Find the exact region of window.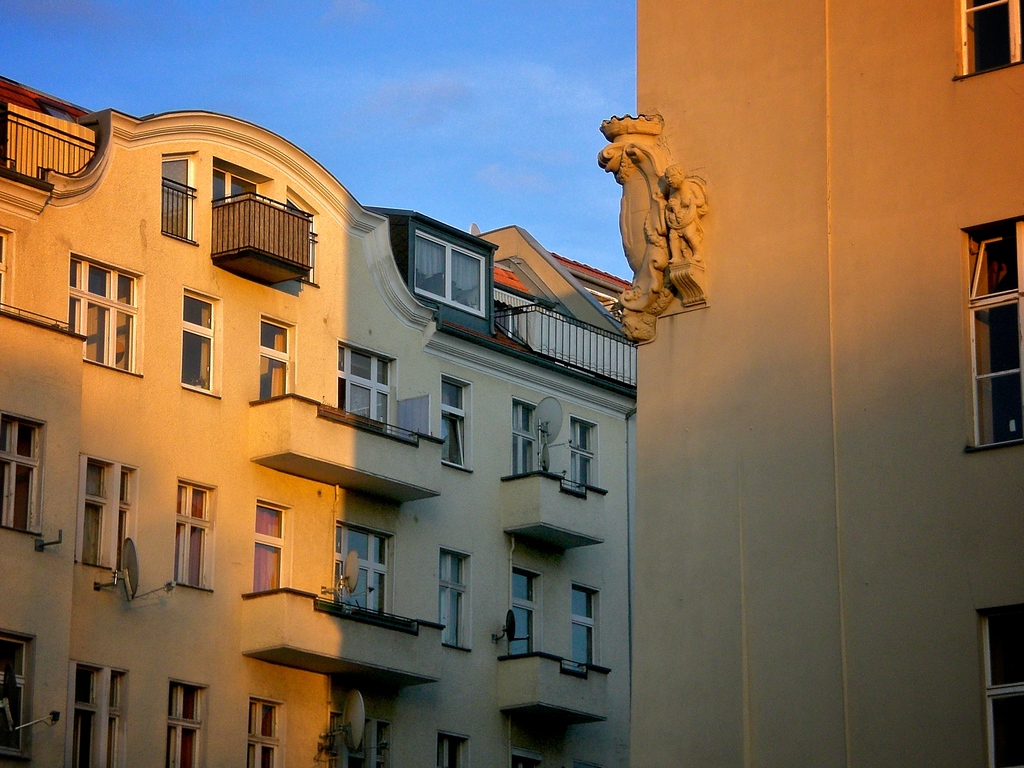
Exact region: (left=181, top=284, right=216, bottom=390).
